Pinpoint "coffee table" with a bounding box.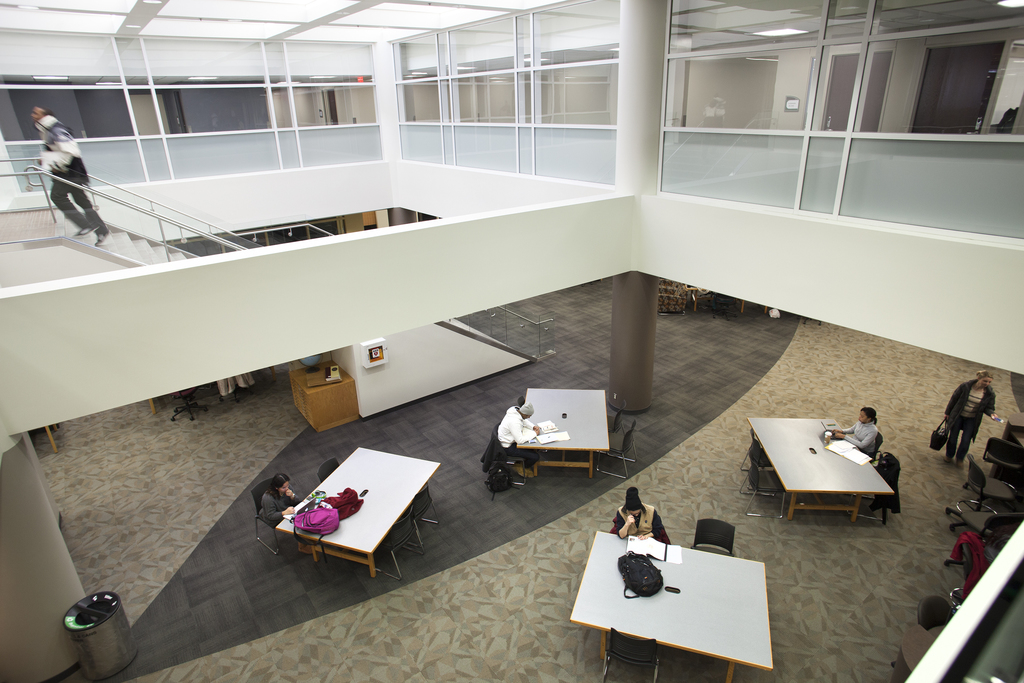
<box>275,447,439,577</box>.
